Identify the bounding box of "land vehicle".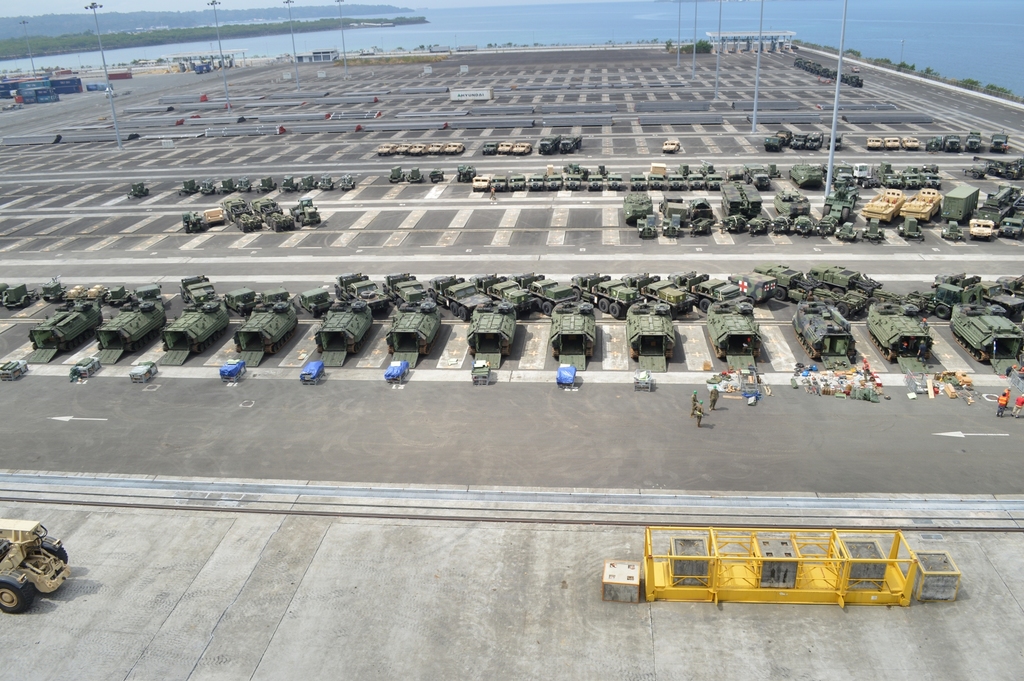
box(557, 135, 585, 154).
